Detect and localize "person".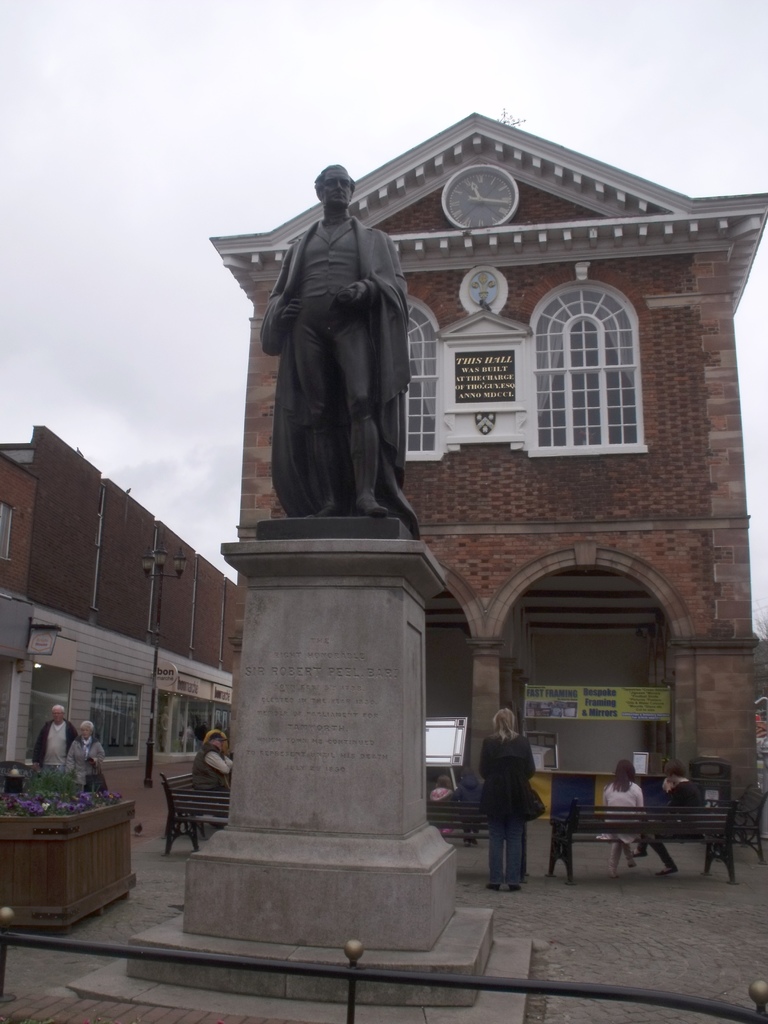
Localized at l=33, t=705, r=81, b=772.
